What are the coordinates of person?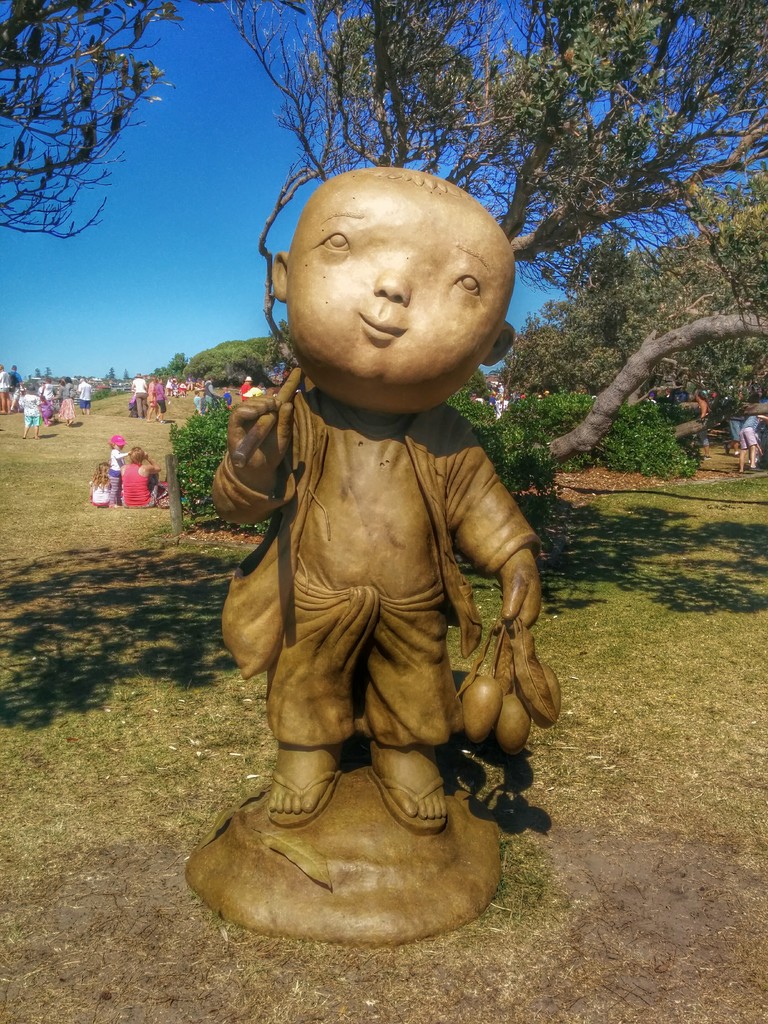
bbox=[109, 435, 126, 475].
